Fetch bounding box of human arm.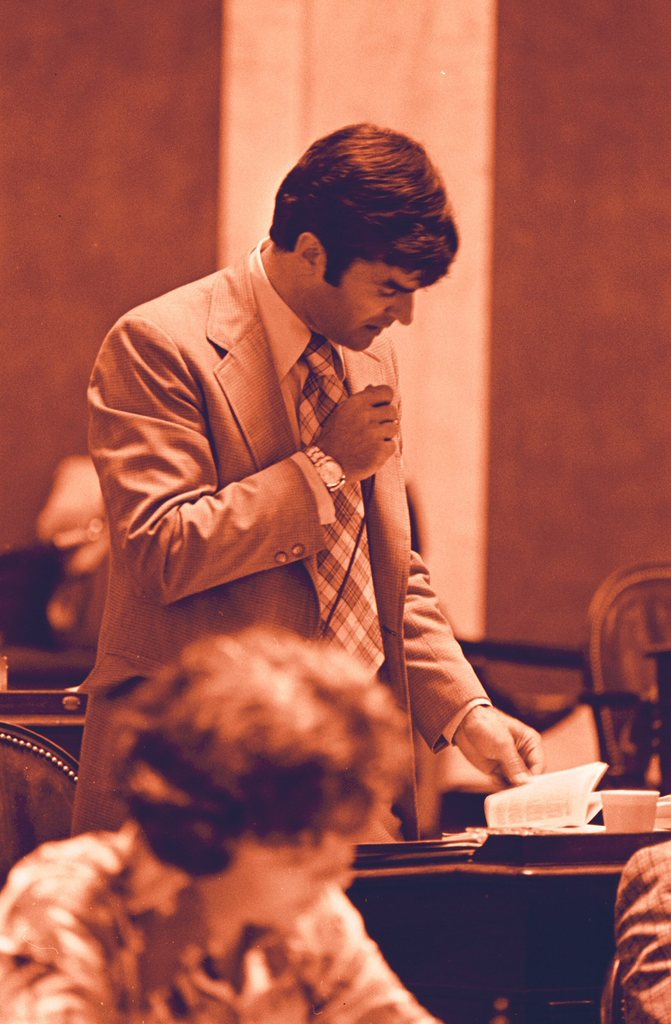
Bbox: x1=0 y1=872 x2=113 y2=1023.
